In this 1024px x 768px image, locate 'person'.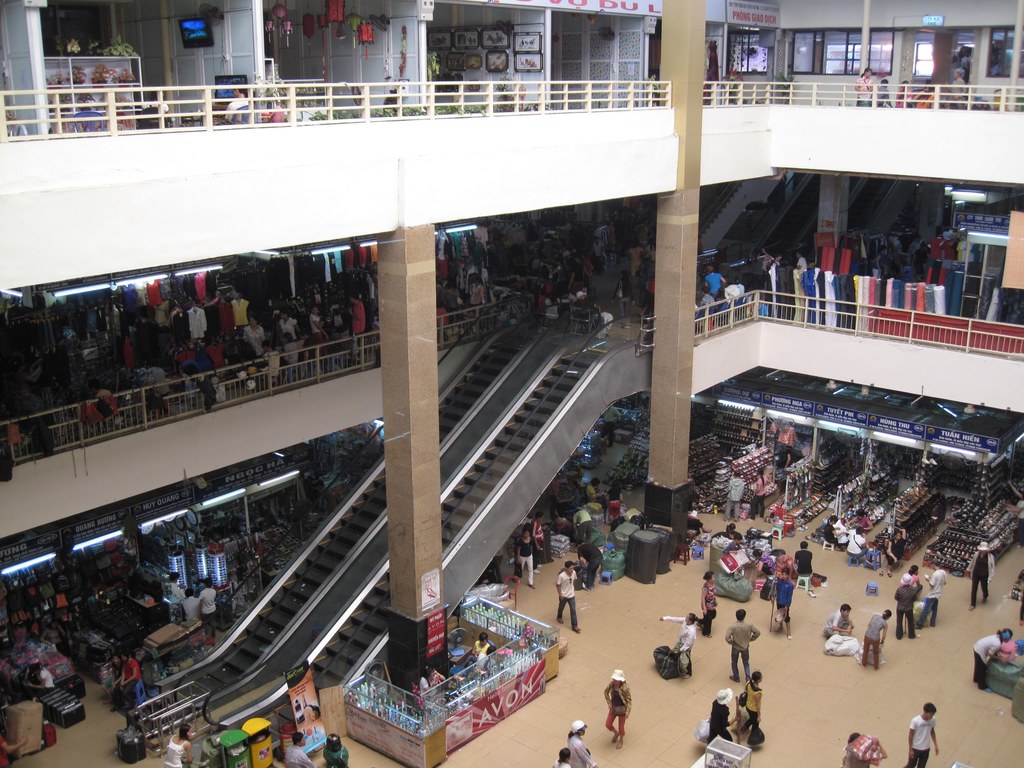
Bounding box: bbox(687, 502, 712, 541).
